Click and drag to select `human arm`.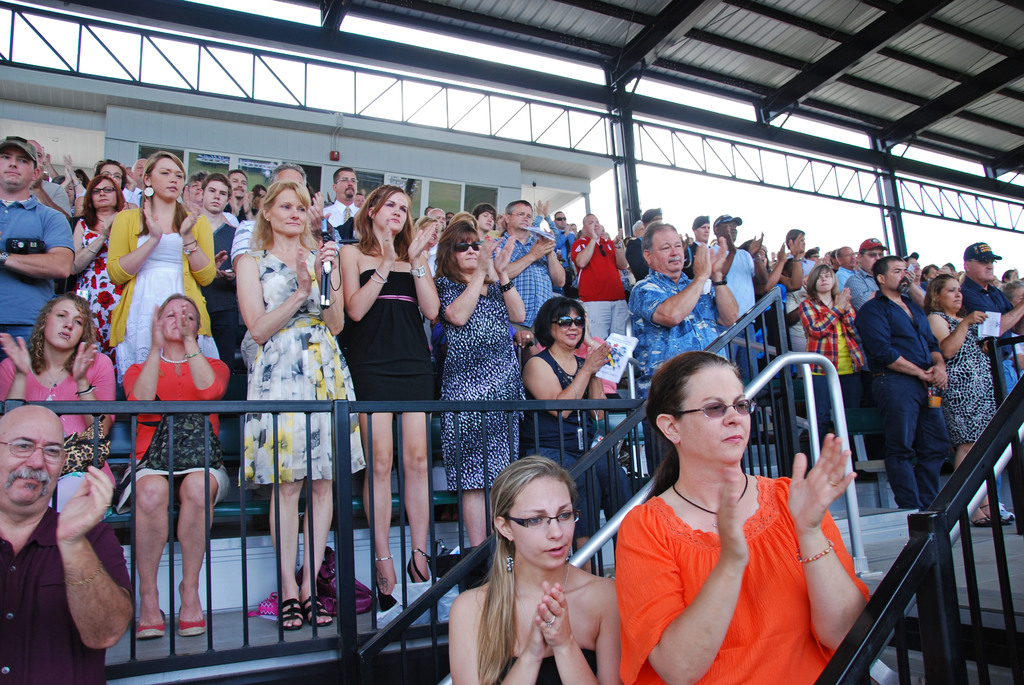
Selection: <box>399,217,445,340</box>.
